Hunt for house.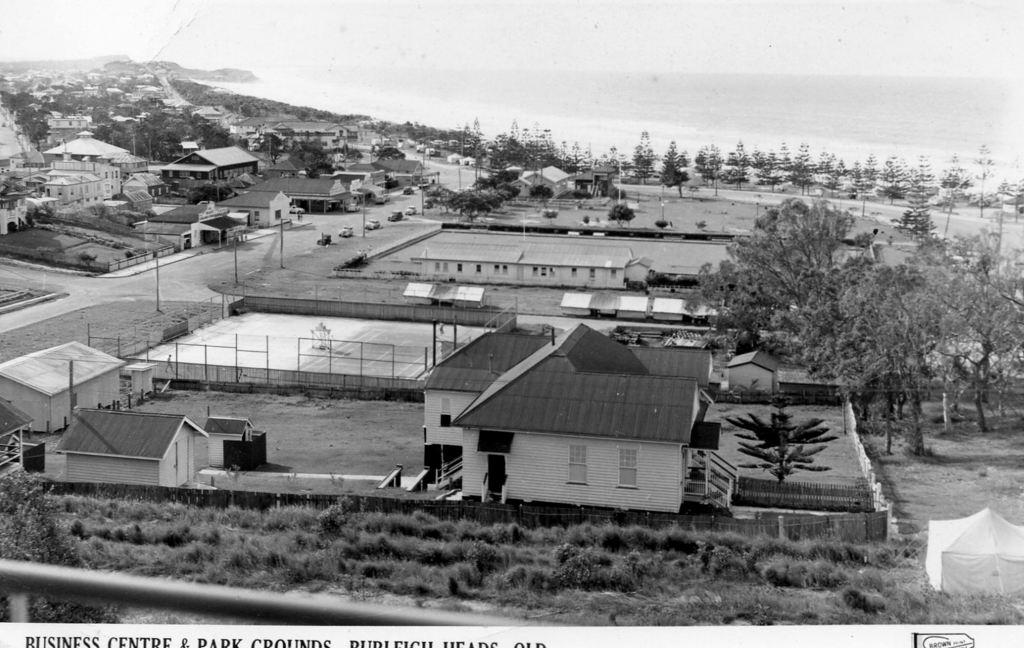
Hunted down at left=250, top=177, right=350, bottom=211.
